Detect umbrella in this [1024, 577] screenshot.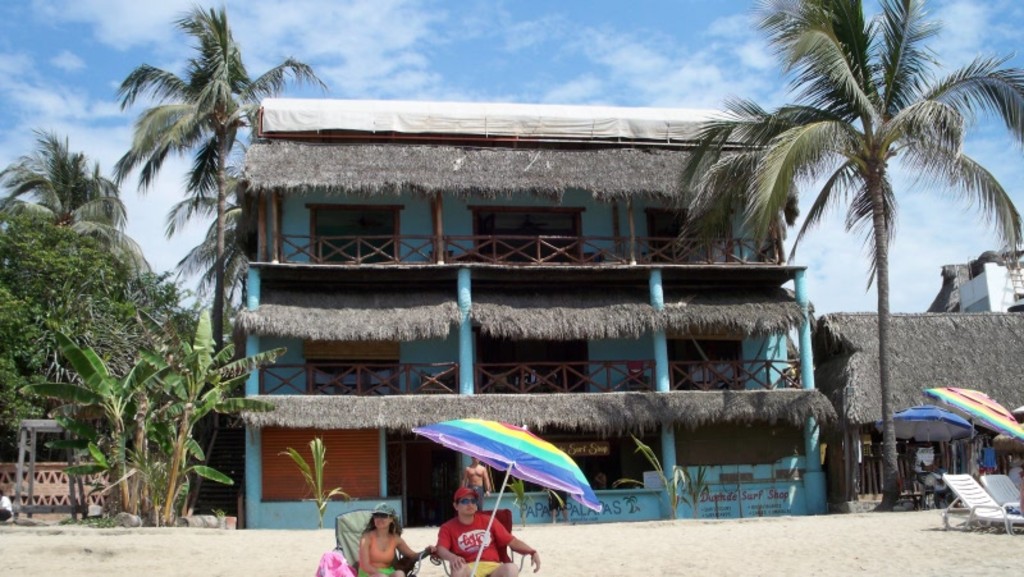
Detection: Rect(412, 417, 561, 541).
